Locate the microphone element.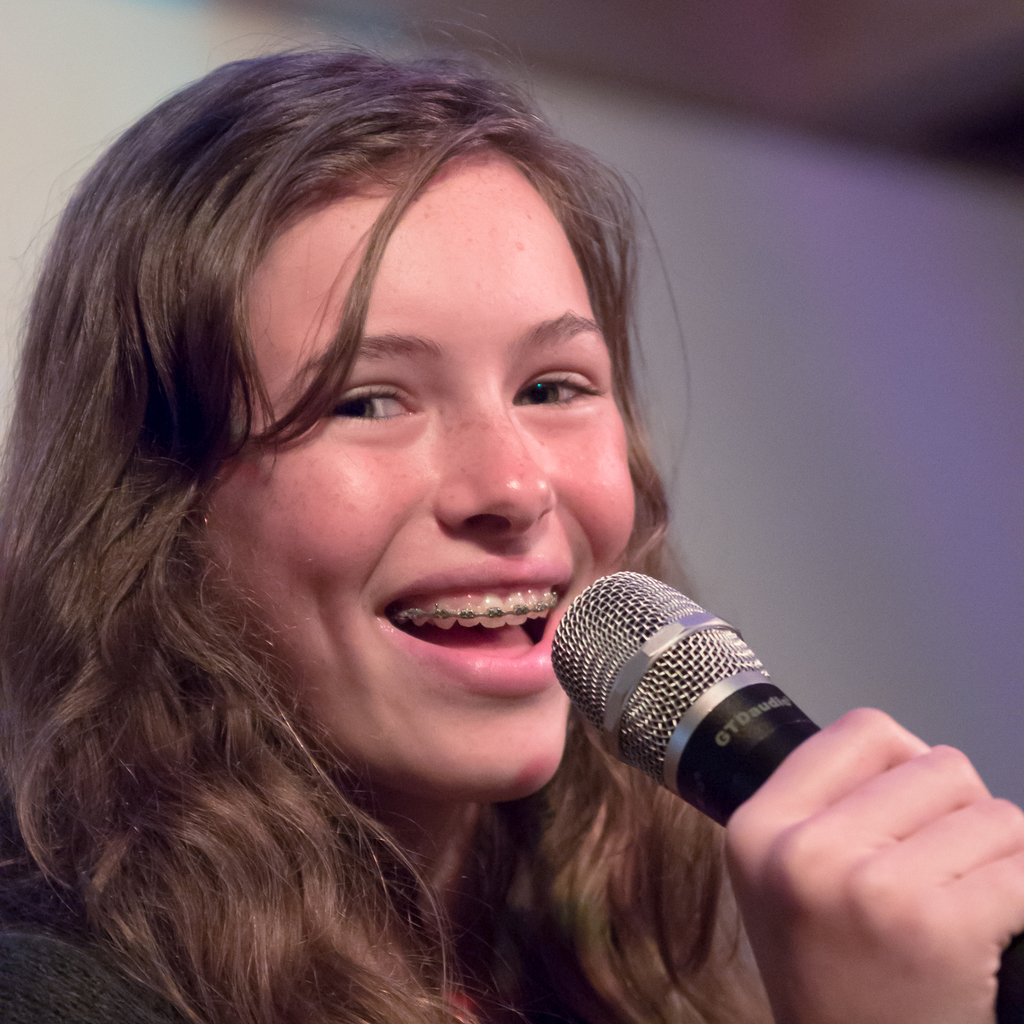
Element bbox: box(547, 566, 1023, 1019).
